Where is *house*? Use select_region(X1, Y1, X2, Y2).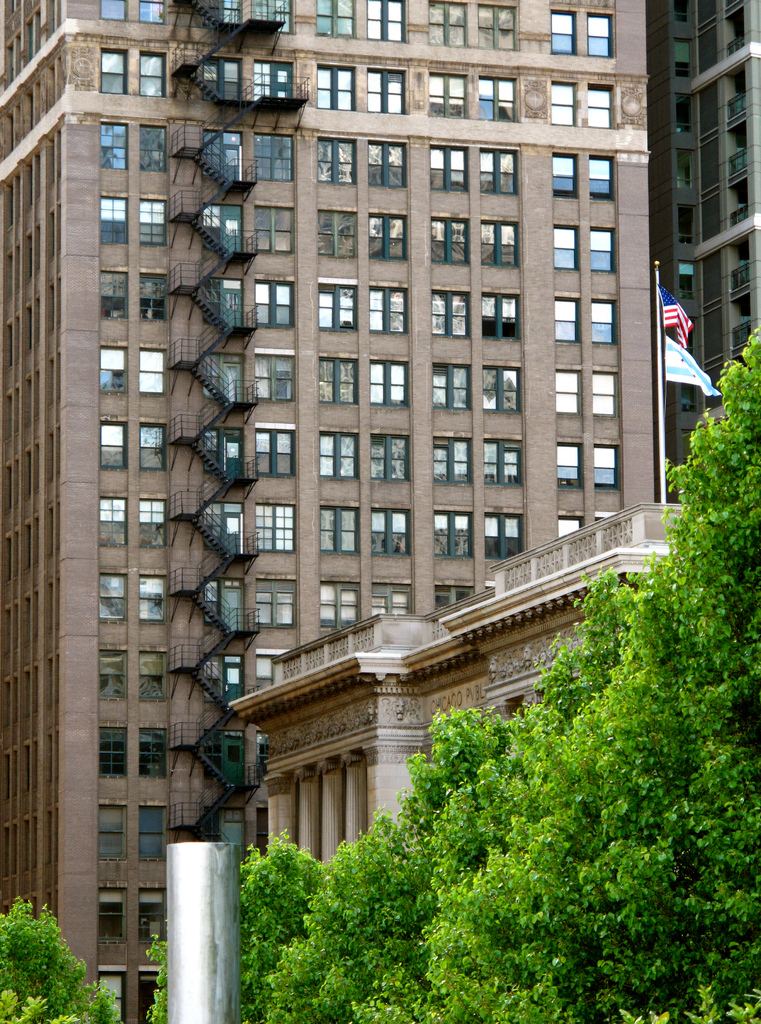
select_region(2, 0, 662, 1021).
